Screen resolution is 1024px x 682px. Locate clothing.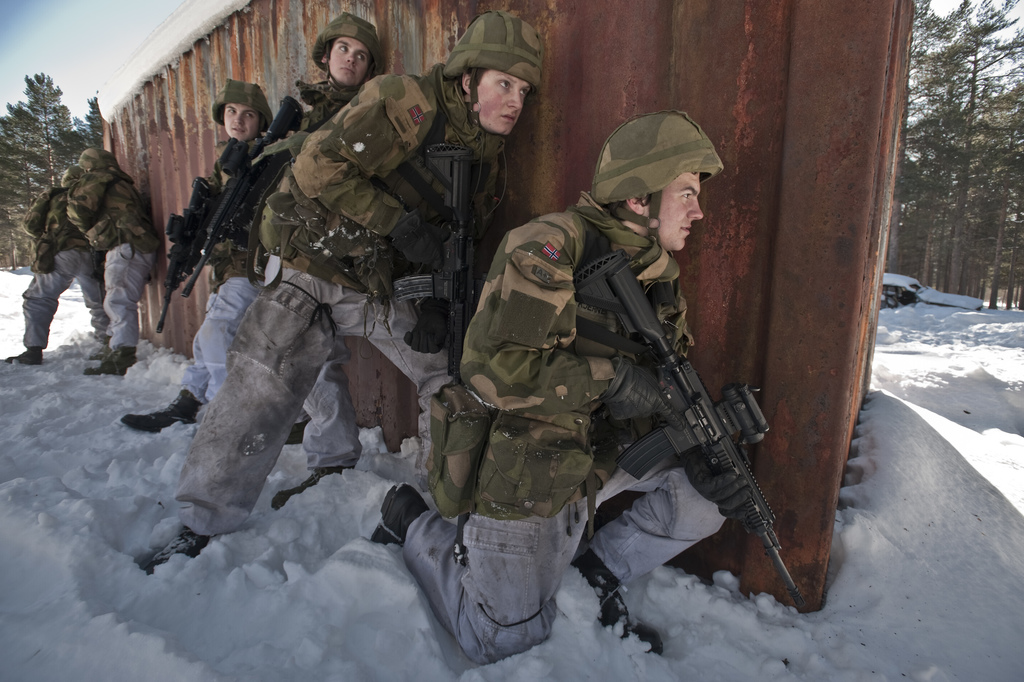
bbox(39, 113, 154, 369).
